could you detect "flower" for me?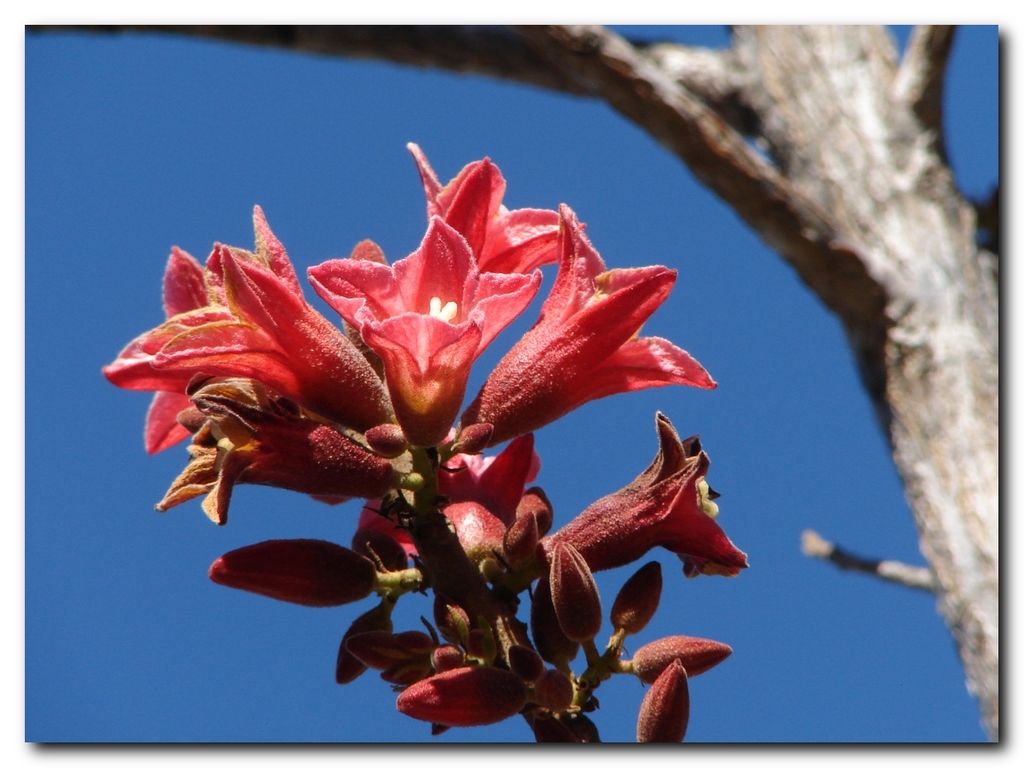
Detection result: {"left": 101, "top": 142, "right": 746, "bottom": 745}.
